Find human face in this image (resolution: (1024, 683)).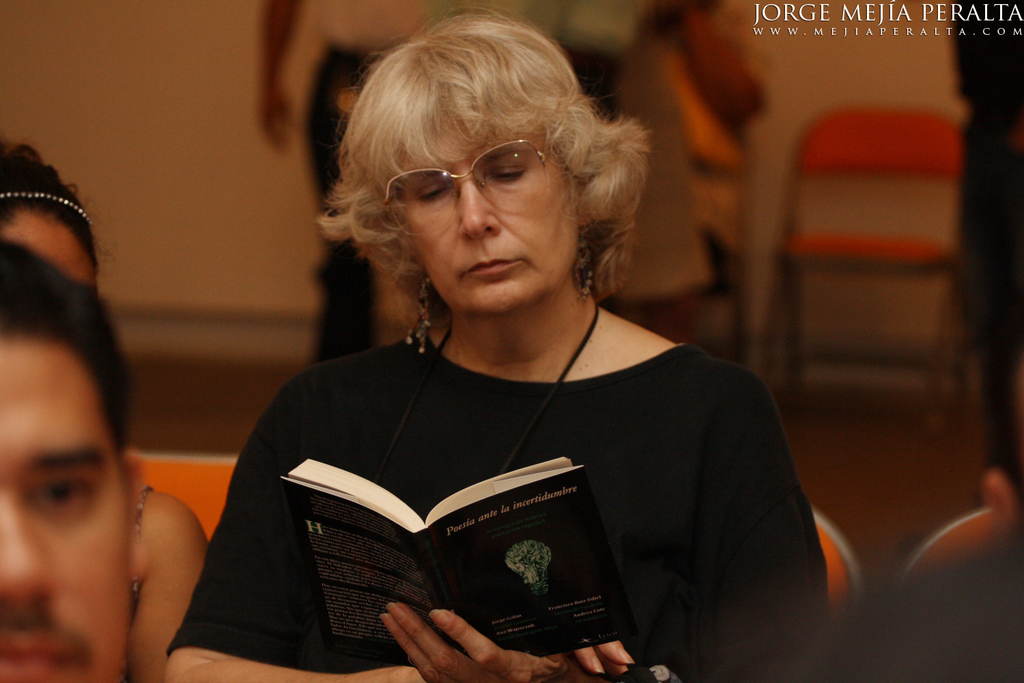
[x1=410, y1=133, x2=587, y2=310].
